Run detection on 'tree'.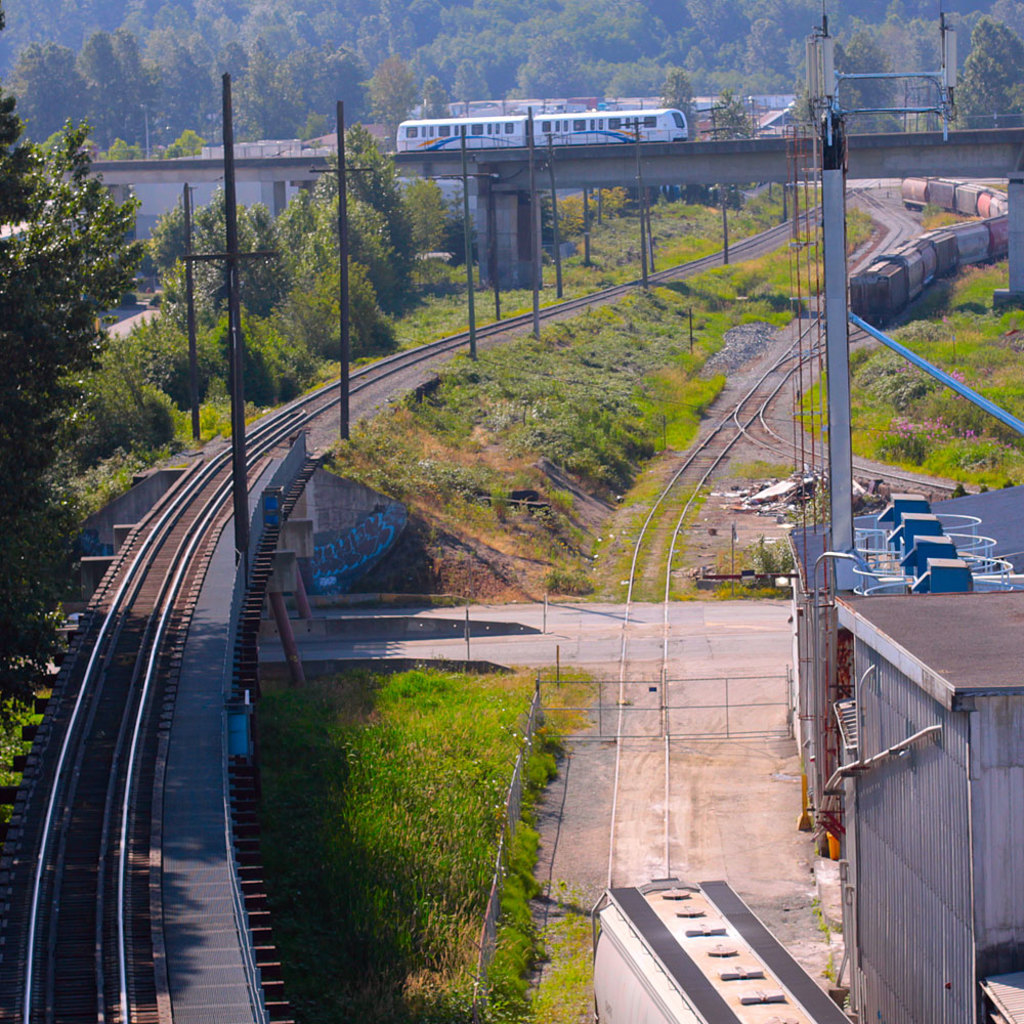
Result: (670, 73, 694, 135).
